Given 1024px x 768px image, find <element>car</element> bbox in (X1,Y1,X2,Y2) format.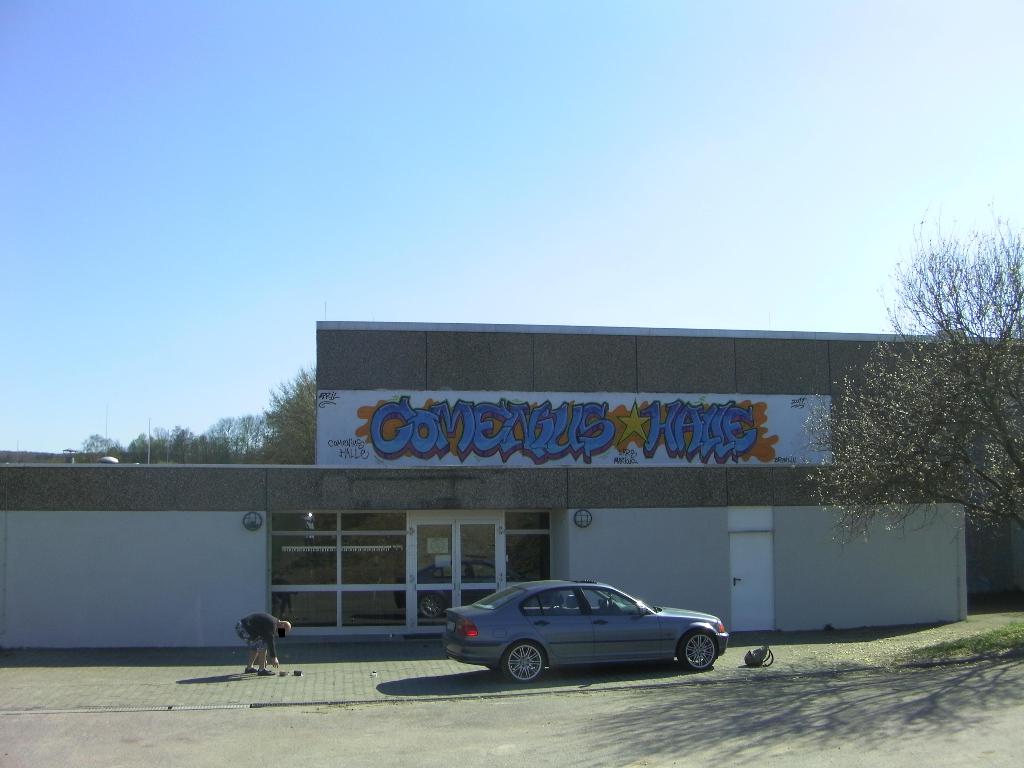
(443,577,727,685).
